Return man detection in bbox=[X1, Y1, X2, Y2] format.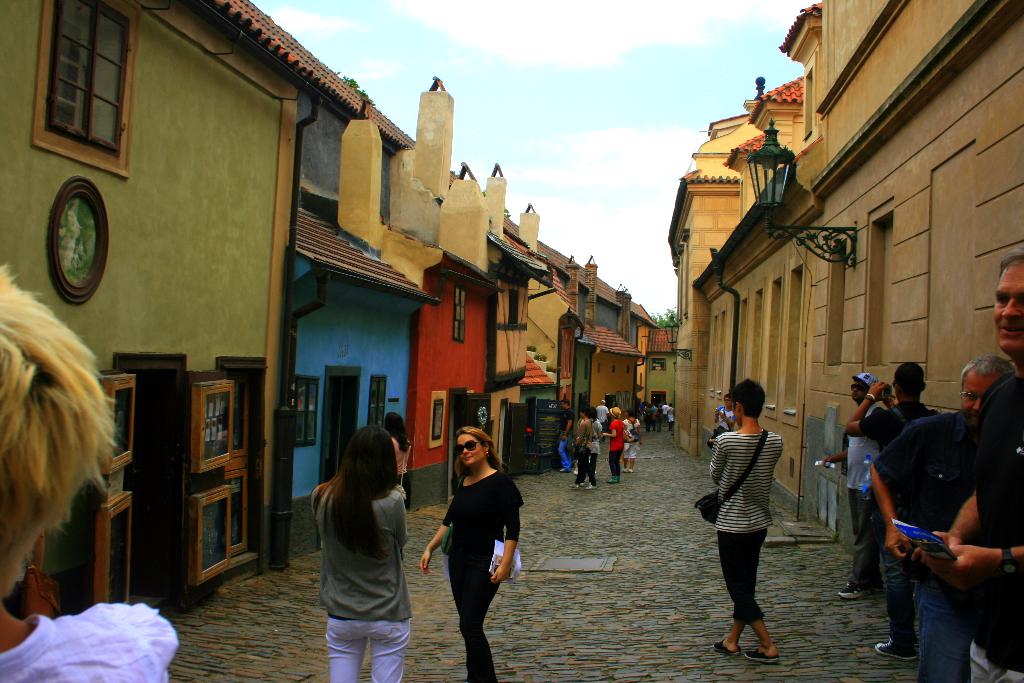
bbox=[844, 362, 942, 655].
